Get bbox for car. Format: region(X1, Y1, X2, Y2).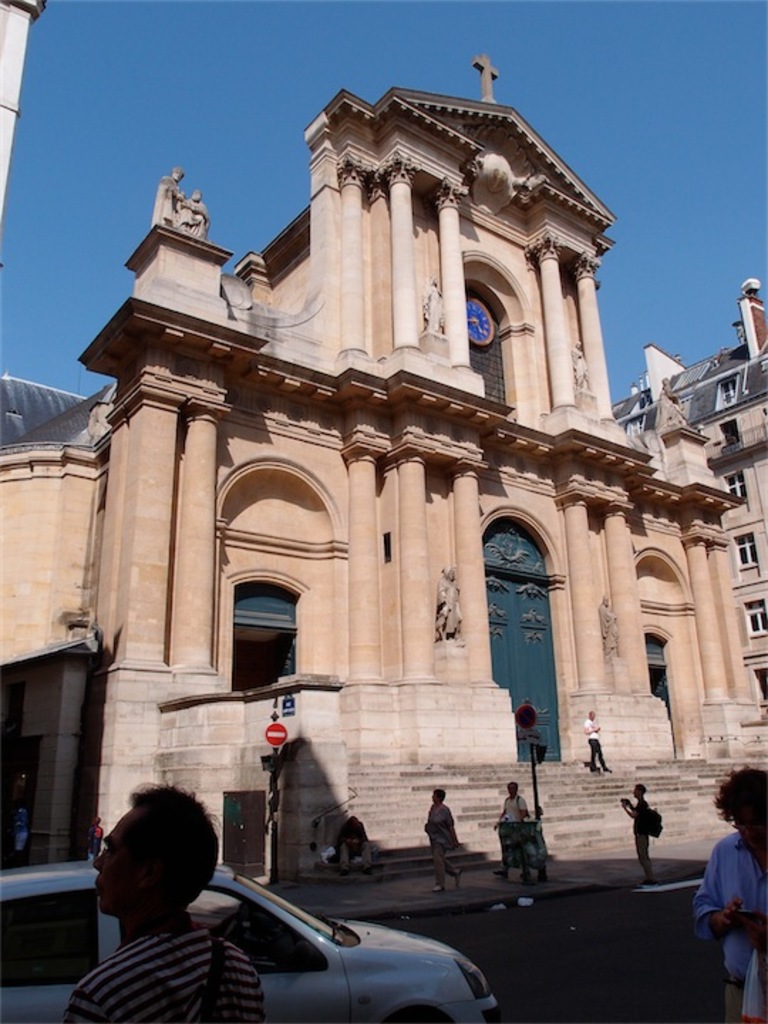
region(0, 859, 502, 1023).
